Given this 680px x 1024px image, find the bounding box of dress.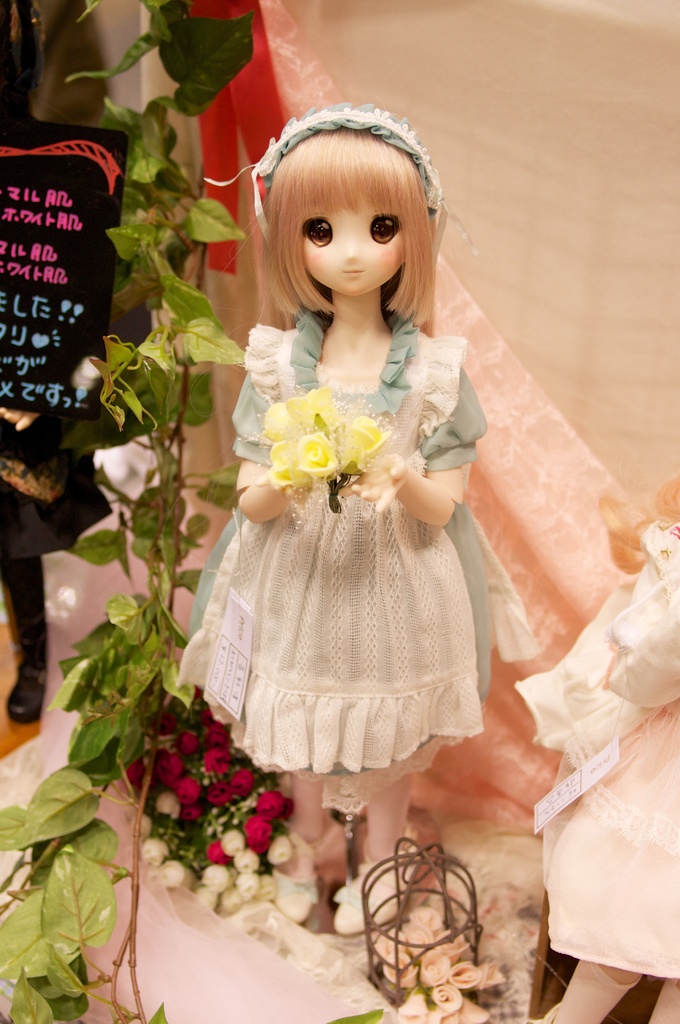
bbox(515, 516, 679, 981).
